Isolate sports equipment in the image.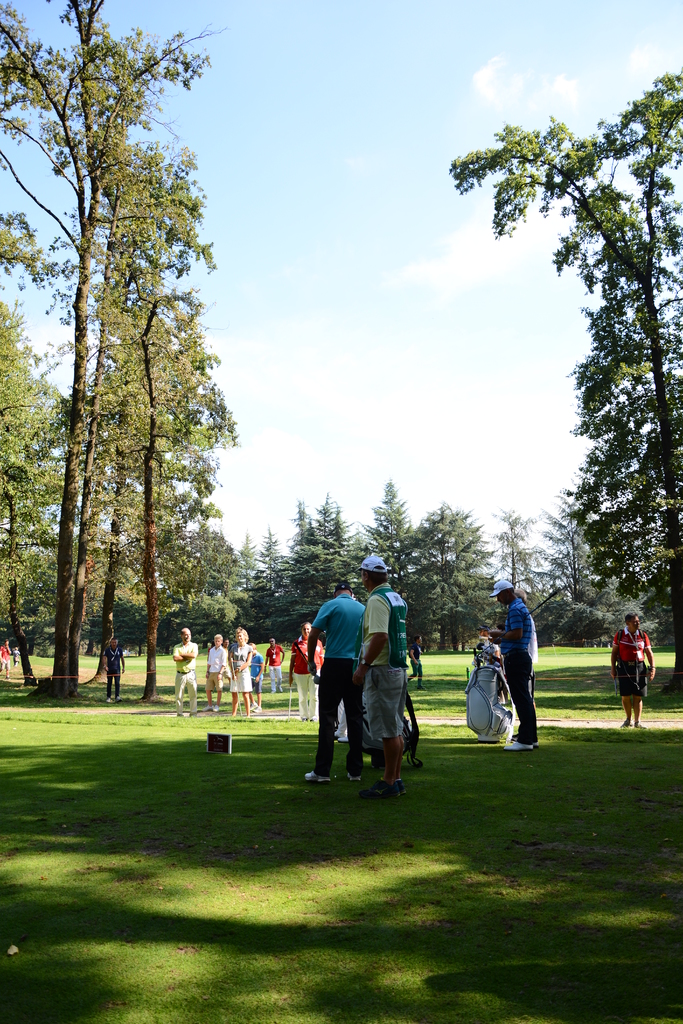
Isolated region: 292/643/322/683.
